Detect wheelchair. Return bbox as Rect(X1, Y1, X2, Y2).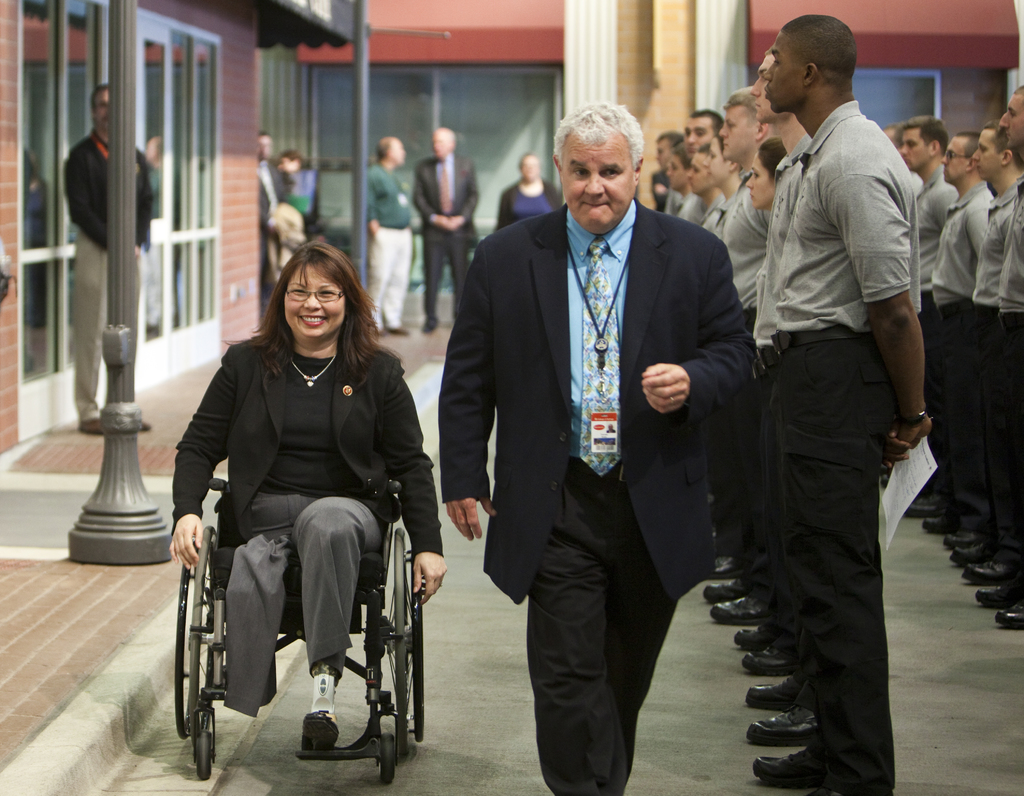
Rect(173, 473, 428, 787).
